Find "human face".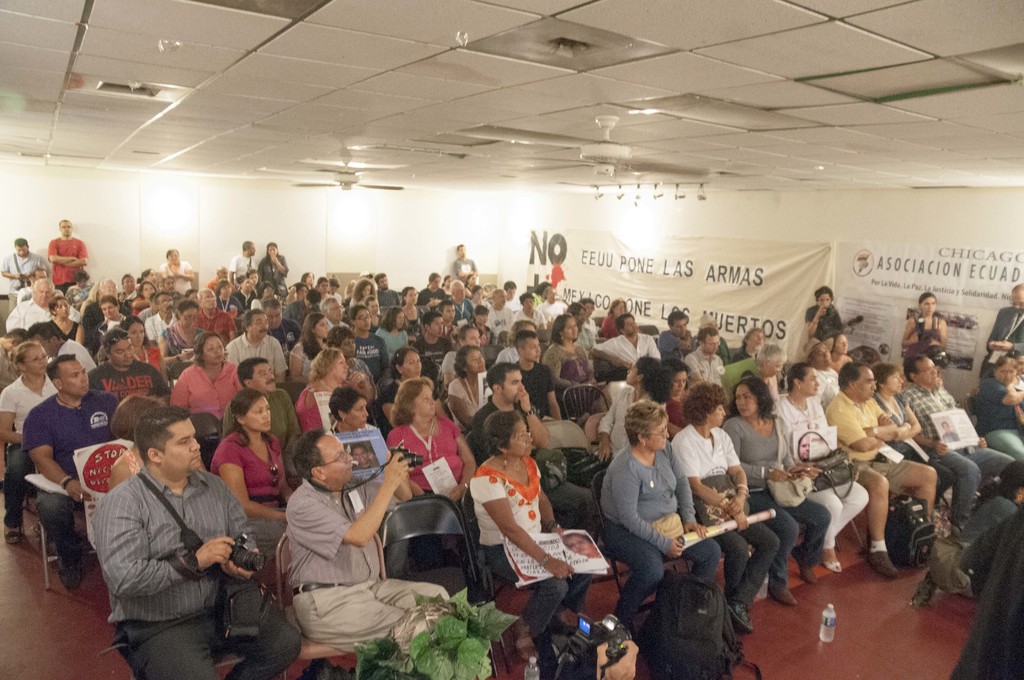
[858, 369, 882, 398].
